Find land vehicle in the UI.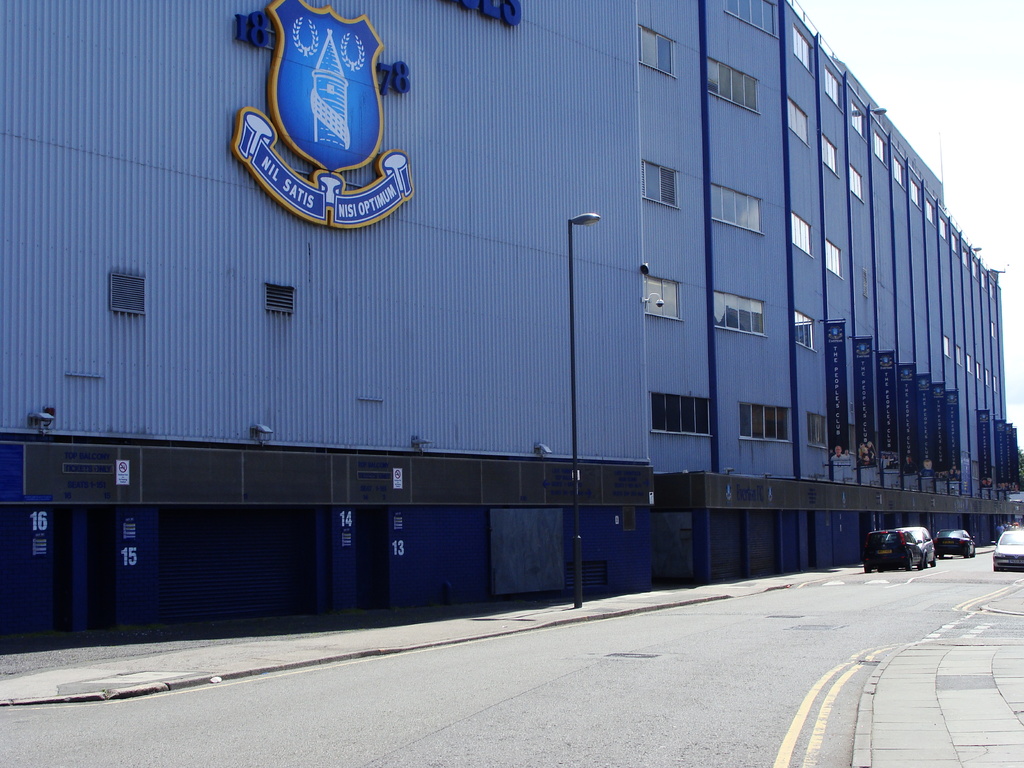
UI element at x1=895, y1=524, x2=936, y2=564.
